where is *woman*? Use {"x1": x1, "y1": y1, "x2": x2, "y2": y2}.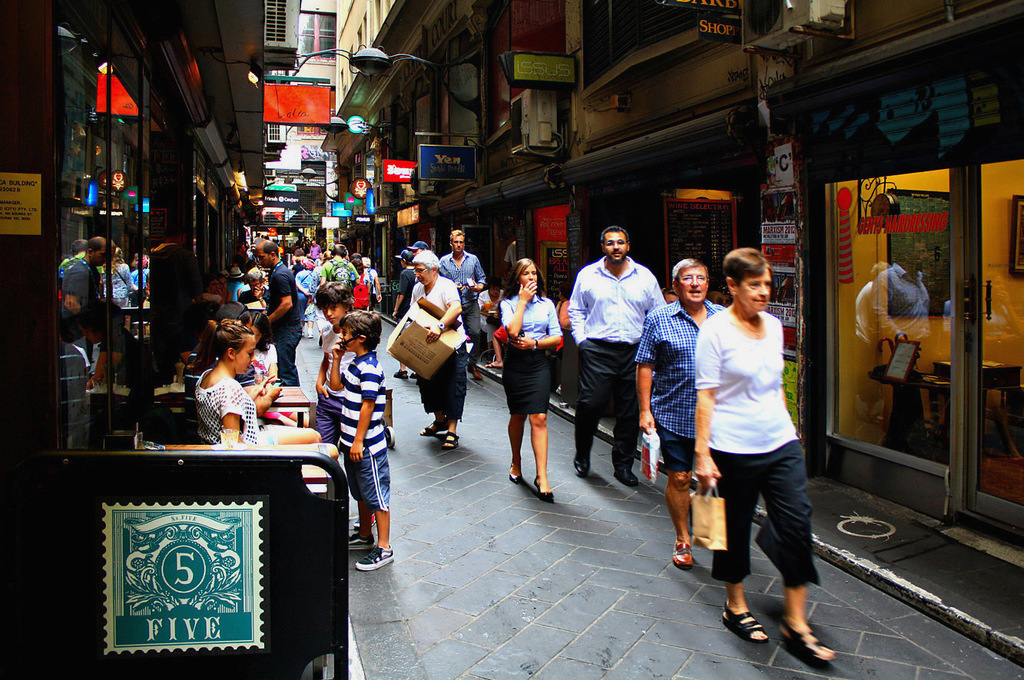
{"x1": 500, "y1": 254, "x2": 560, "y2": 499}.
